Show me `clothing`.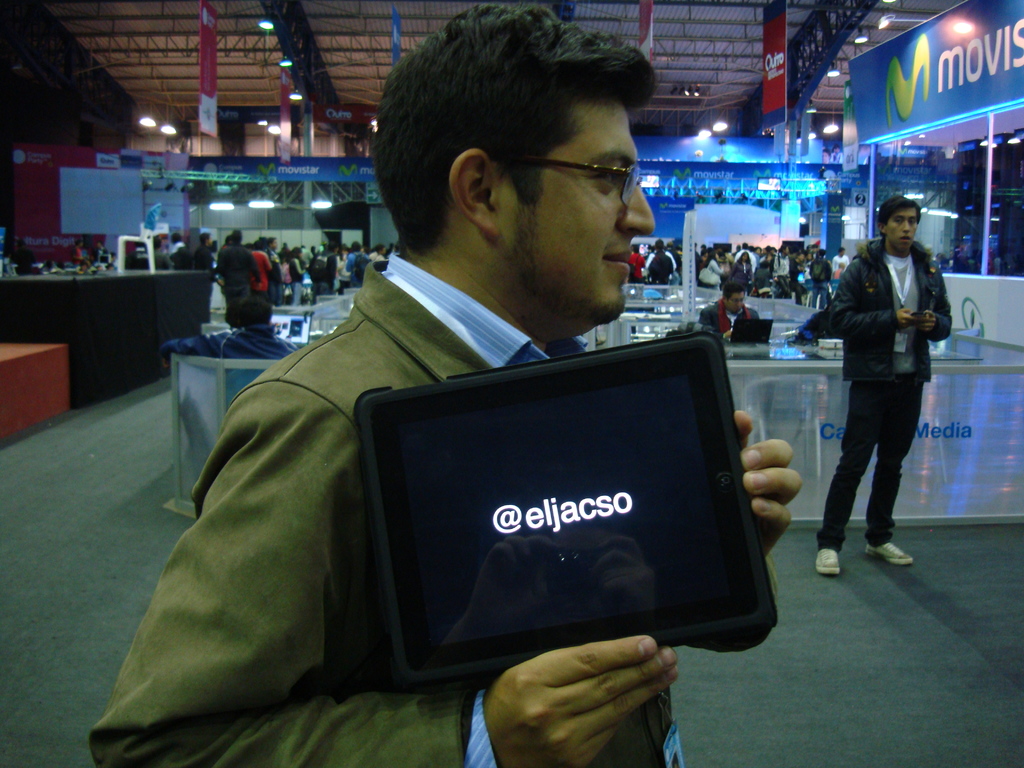
`clothing` is here: bbox=(170, 247, 182, 271).
